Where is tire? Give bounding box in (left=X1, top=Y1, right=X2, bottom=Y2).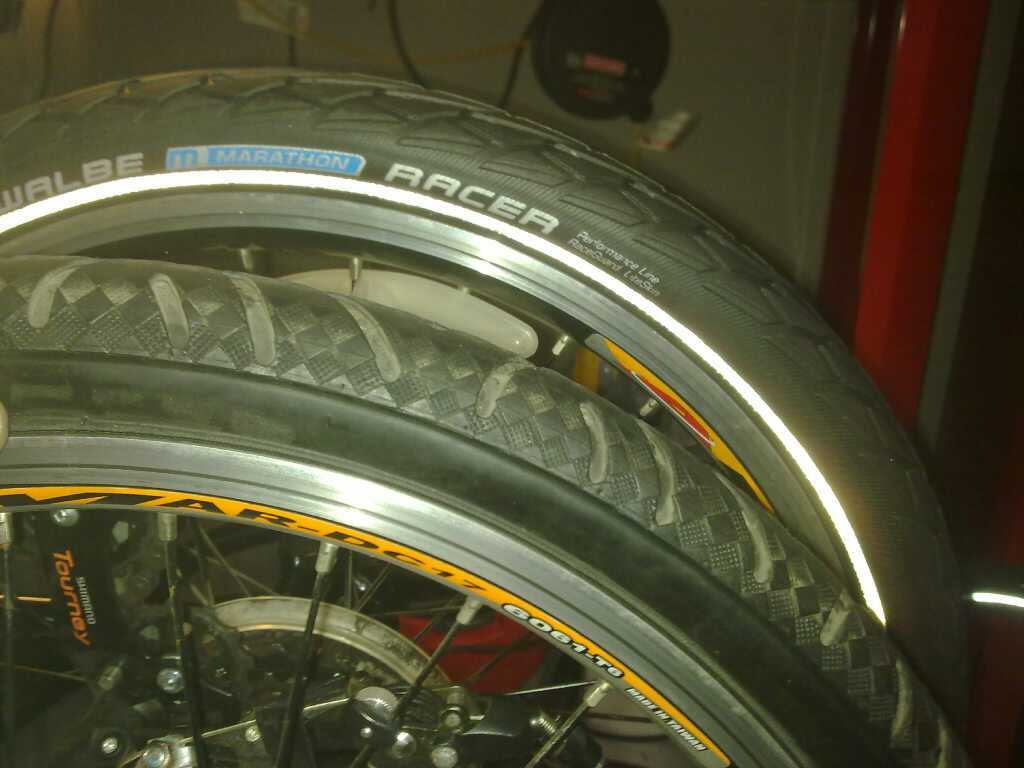
(left=0, top=67, right=964, bottom=726).
